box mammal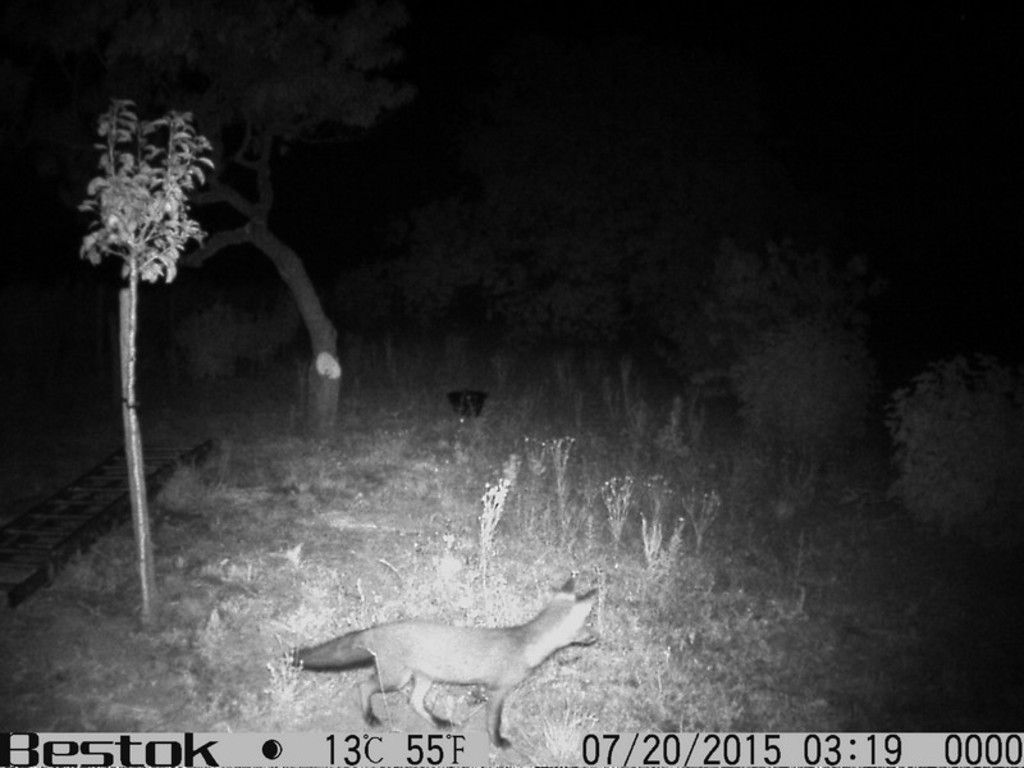
[x1=293, y1=594, x2=620, y2=739]
